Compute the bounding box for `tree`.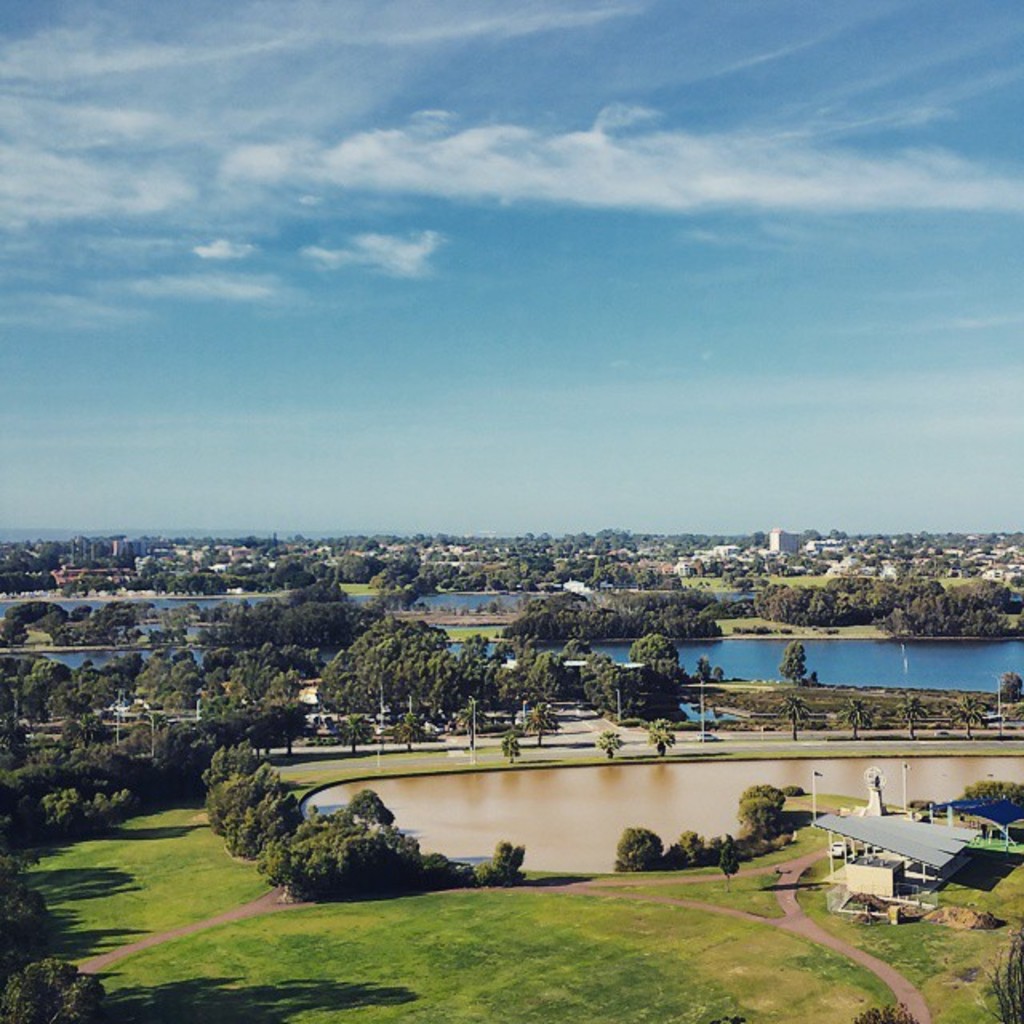
{"left": 614, "top": 822, "right": 661, "bottom": 870}.
